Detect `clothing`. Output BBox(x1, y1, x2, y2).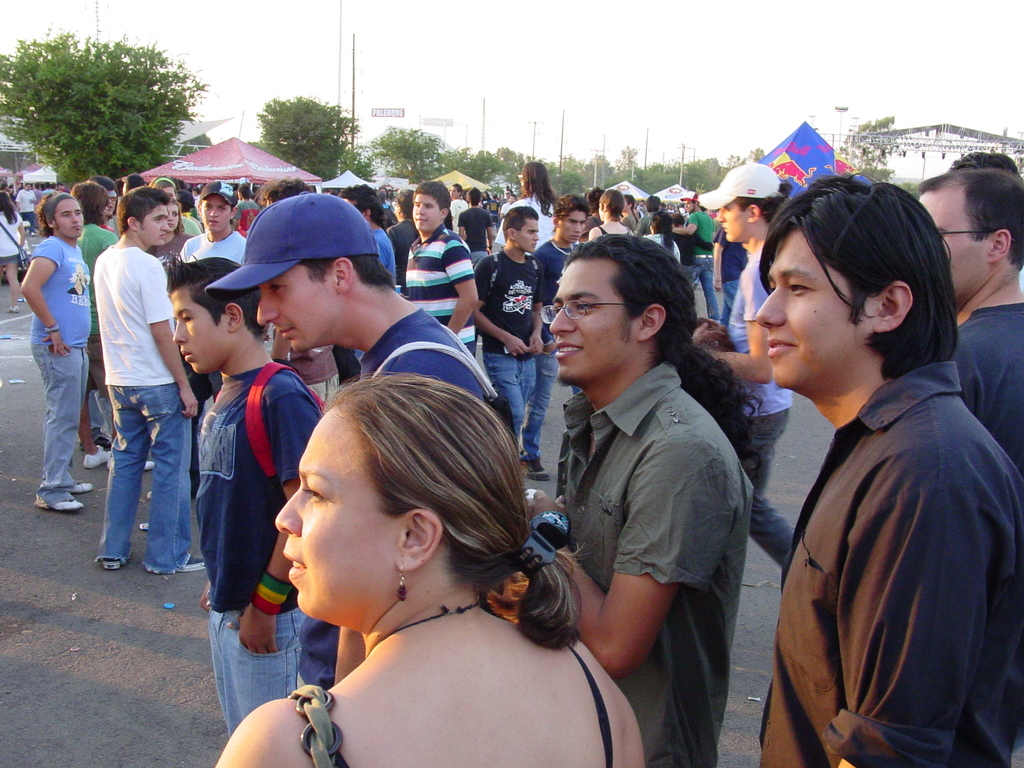
BBox(236, 201, 264, 239).
